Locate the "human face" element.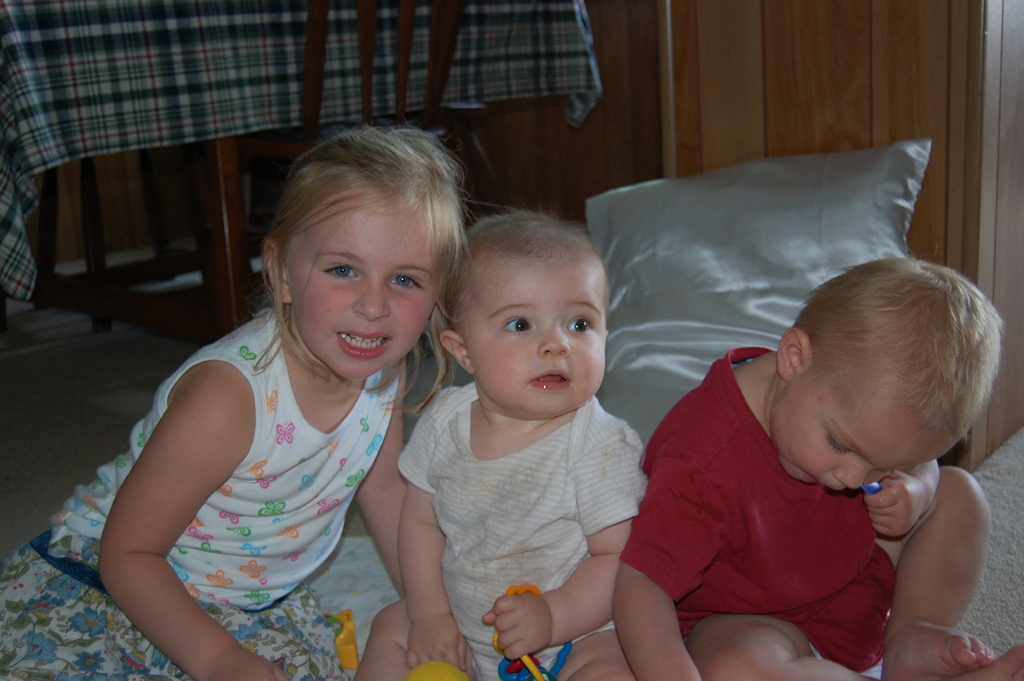
Element bbox: pyautogui.locateOnScreen(468, 254, 614, 422).
